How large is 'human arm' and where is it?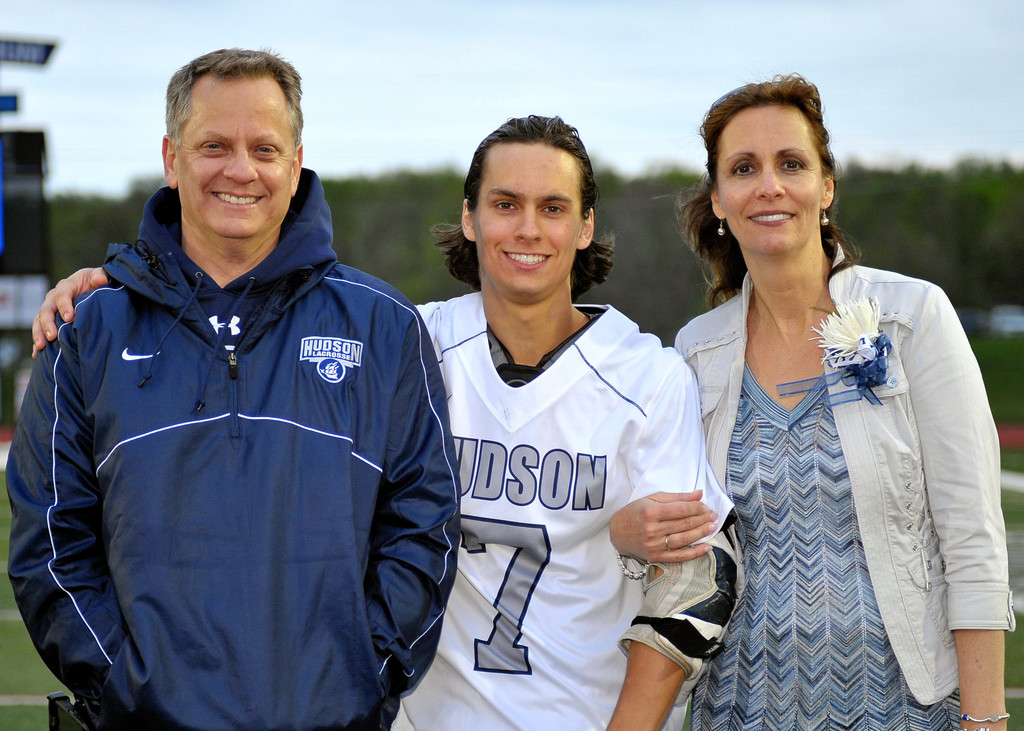
Bounding box: (left=29, top=261, right=113, bottom=360).
